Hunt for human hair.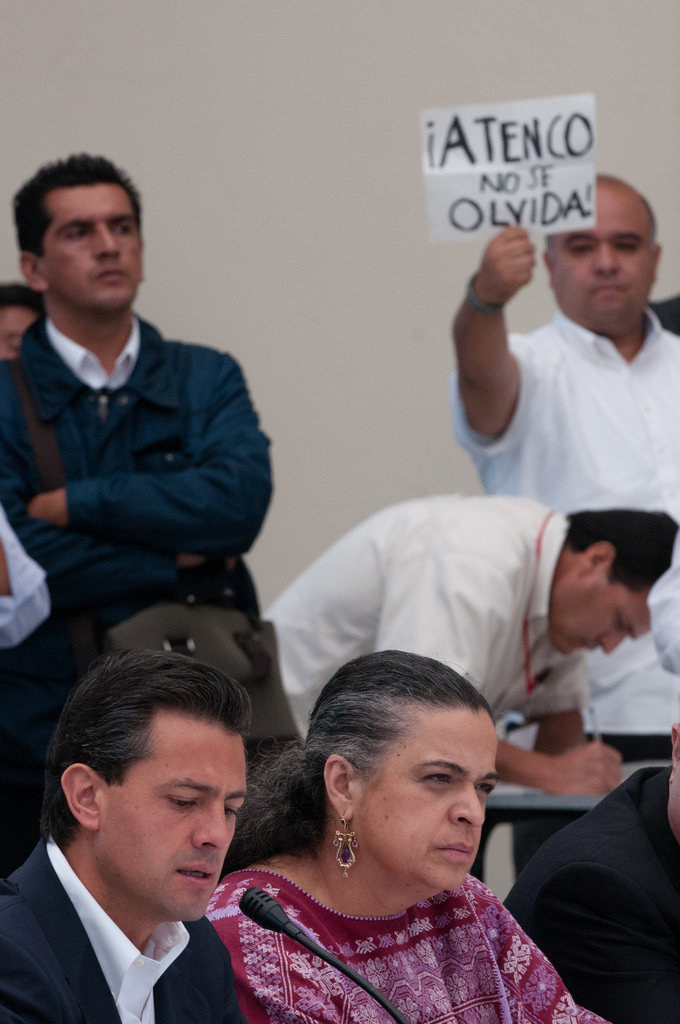
Hunted down at bbox=(565, 504, 679, 590).
